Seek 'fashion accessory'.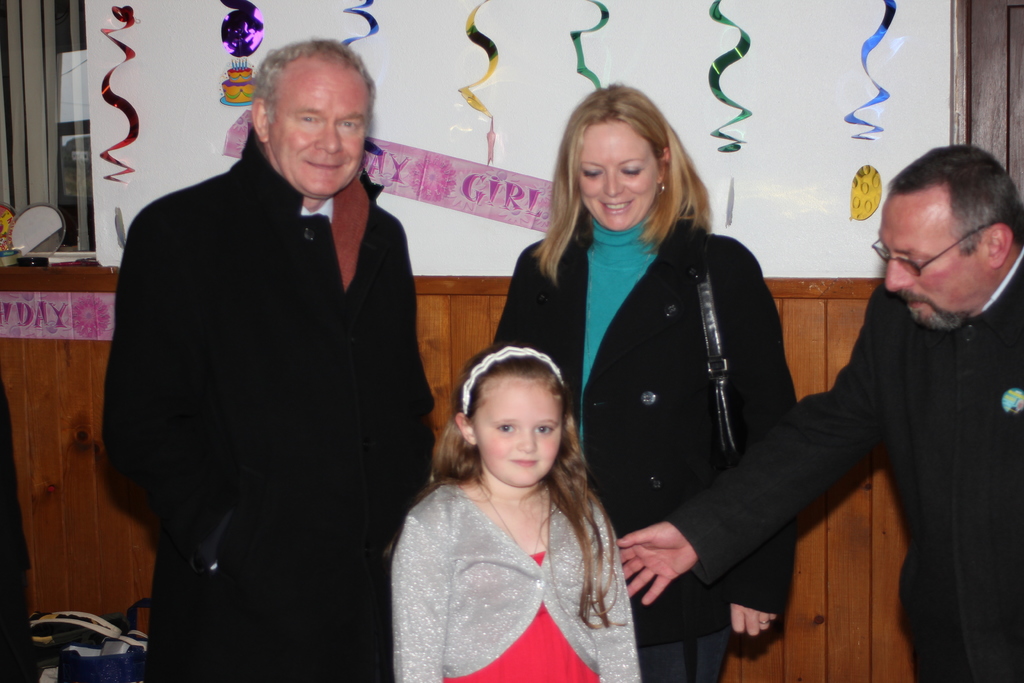
crop(757, 621, 768, 623).
